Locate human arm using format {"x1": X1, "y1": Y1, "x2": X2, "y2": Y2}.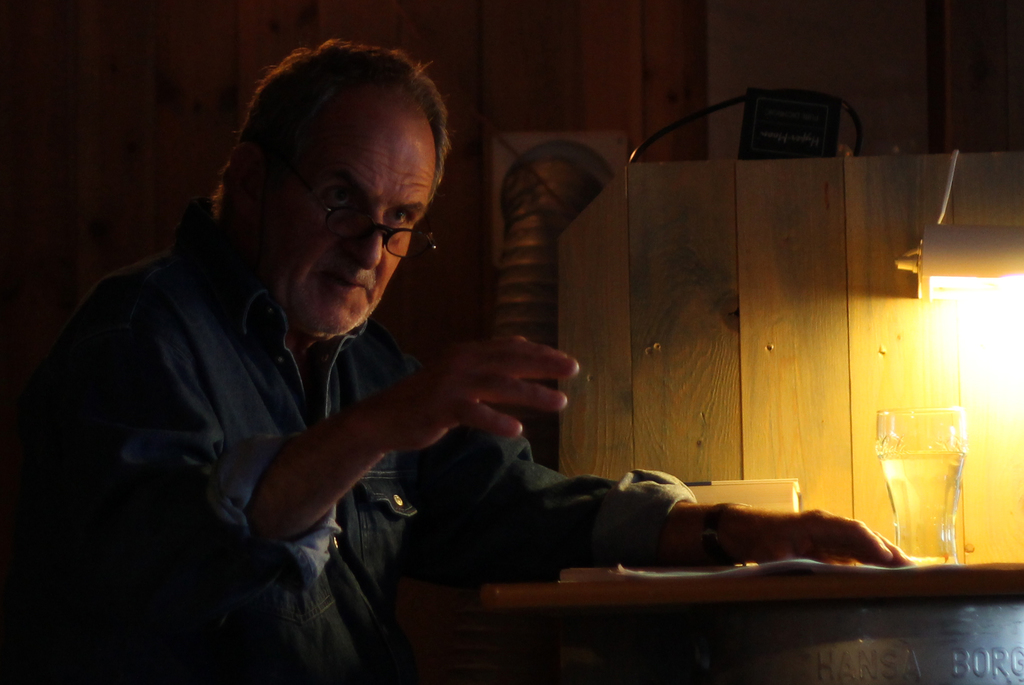
{"x1": 152, "y1": 287, "x2": 555, "y2": 567}.
